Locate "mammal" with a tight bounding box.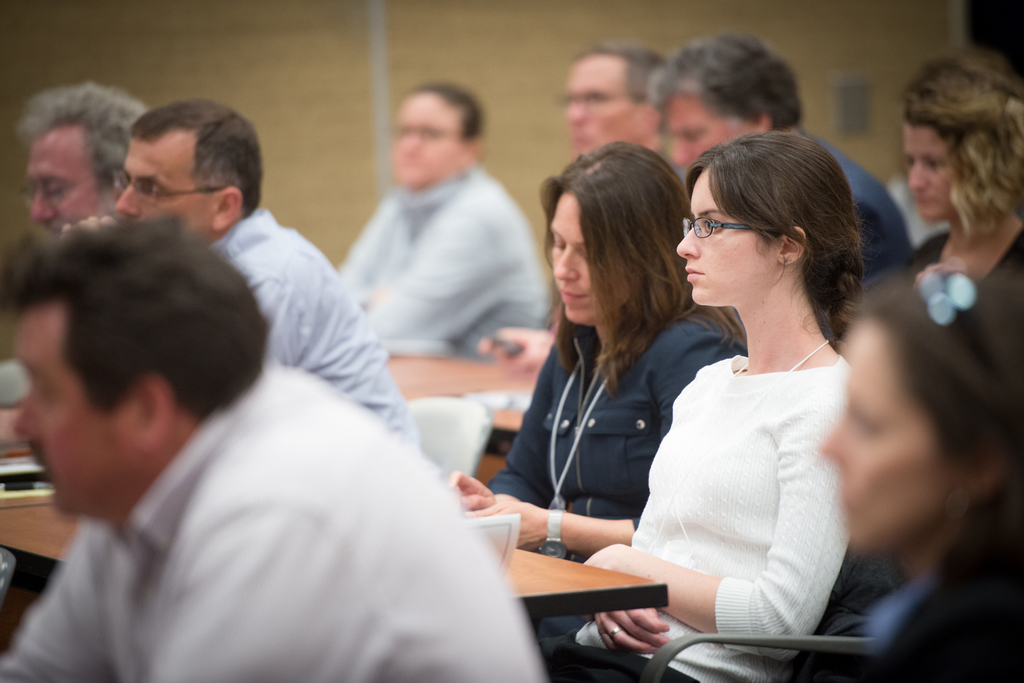
[left=447, top=142, right=740, bottom=636].
